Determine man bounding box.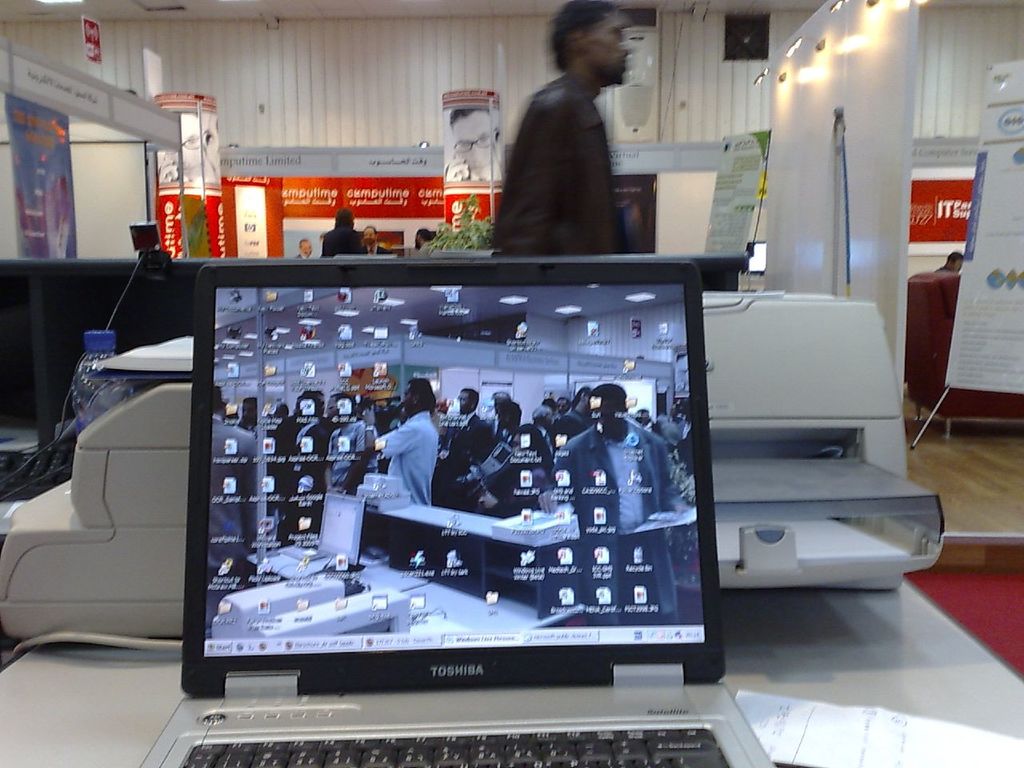
Determined: <box>648,388,692,462</box>.
